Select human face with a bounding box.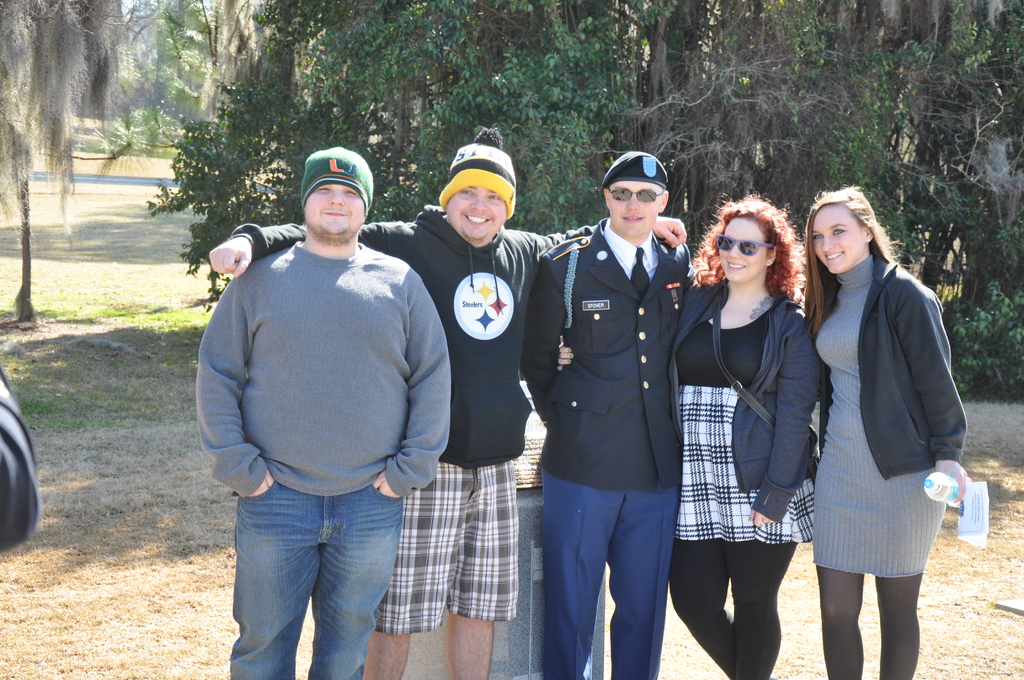
[808, 202, 860, 277].
